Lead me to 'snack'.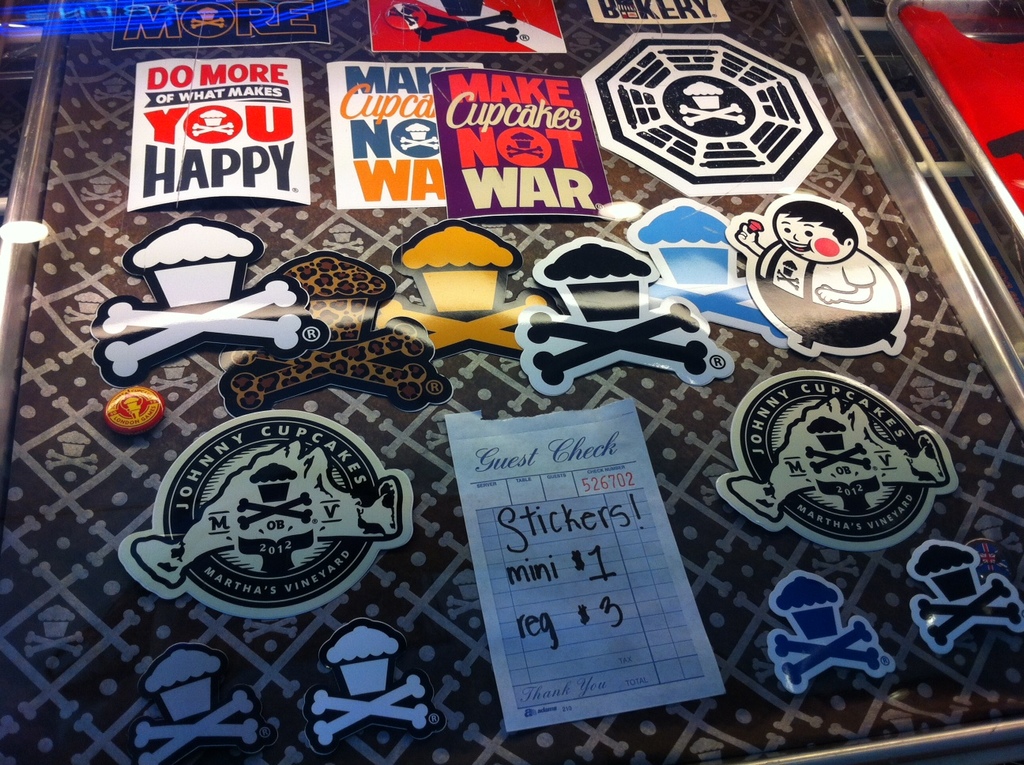
Lead to (435,409,452,431).
